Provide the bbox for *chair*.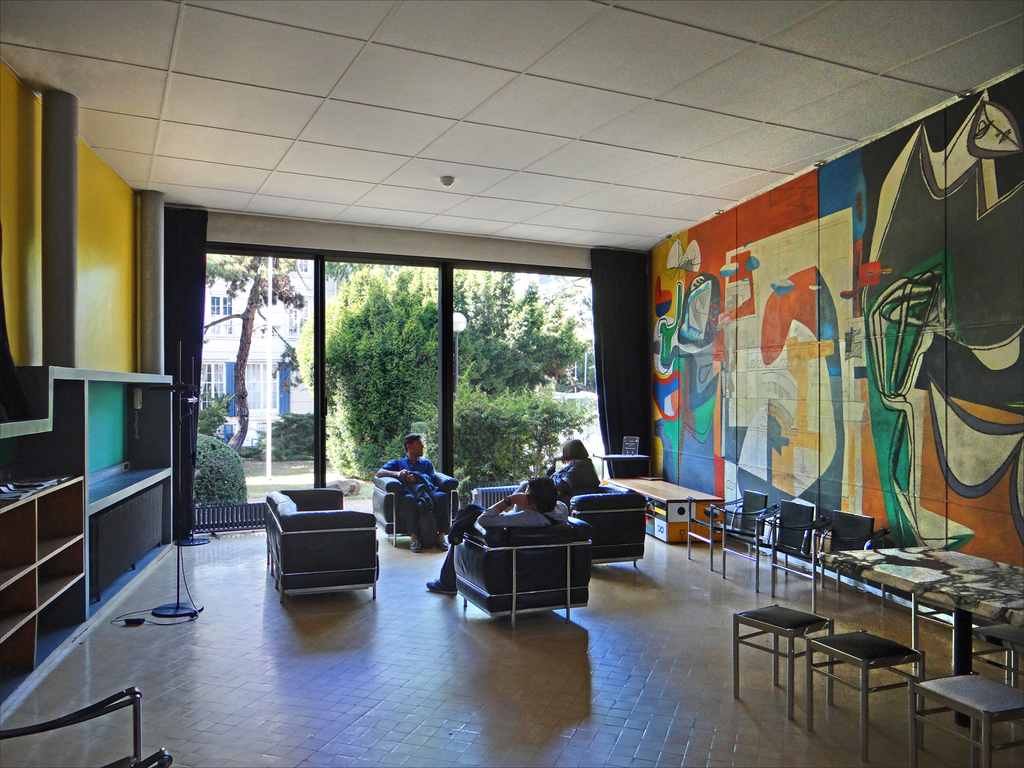
detection(453, 512, 593, 629).
